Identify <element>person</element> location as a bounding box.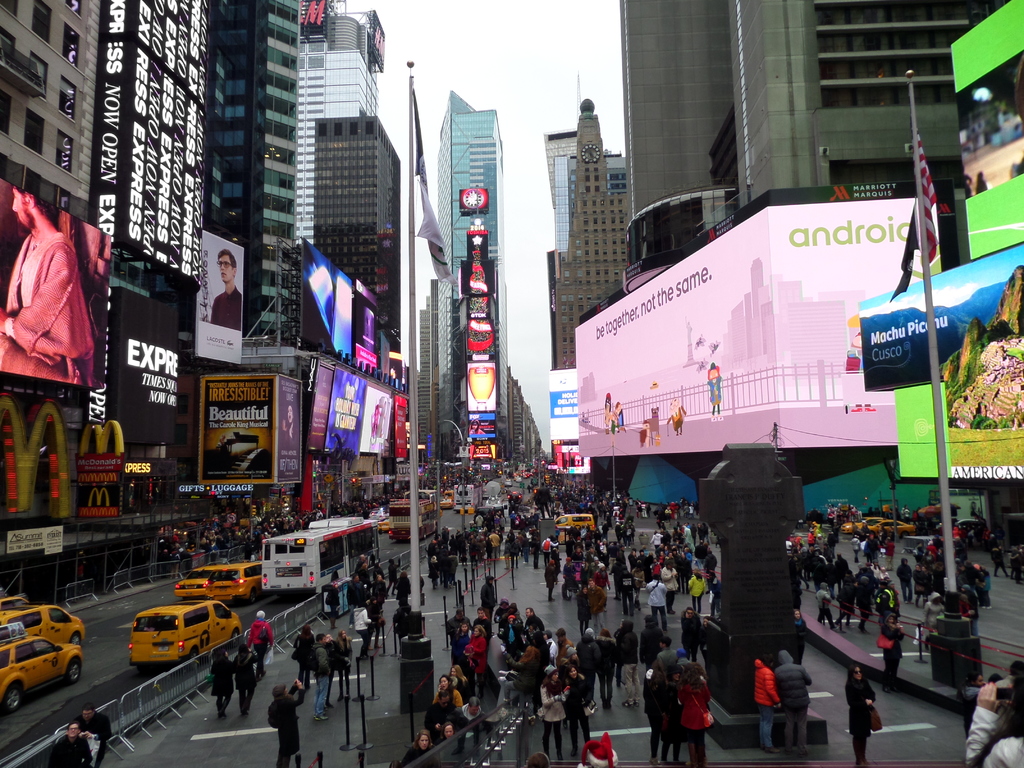
[left=753, top=653, right=787, bottom=752].
